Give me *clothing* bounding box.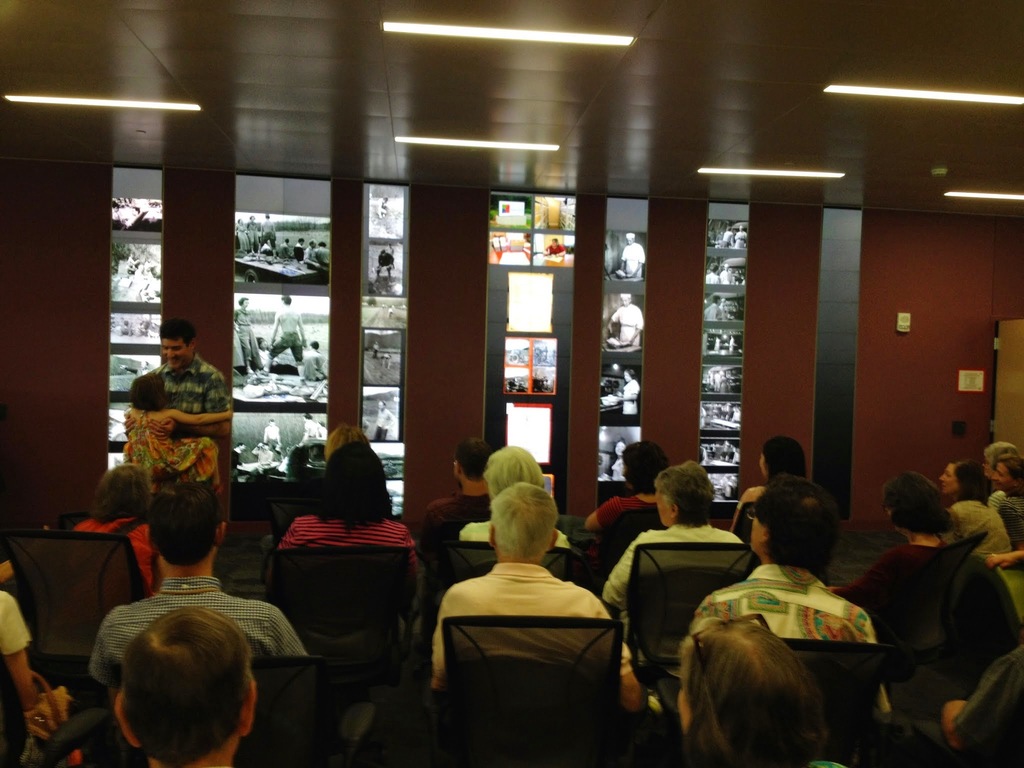
(x1=157, y1=348, x2=227, y2=422).
